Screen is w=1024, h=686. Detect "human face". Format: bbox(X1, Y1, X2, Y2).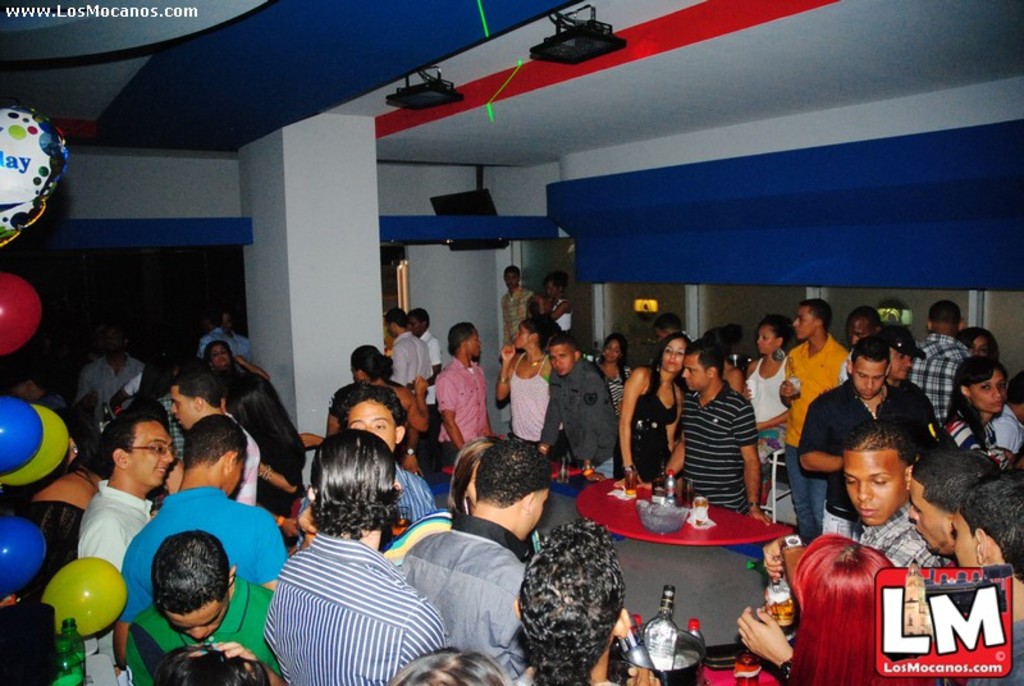
bbox(952, 509, 975, 570).
